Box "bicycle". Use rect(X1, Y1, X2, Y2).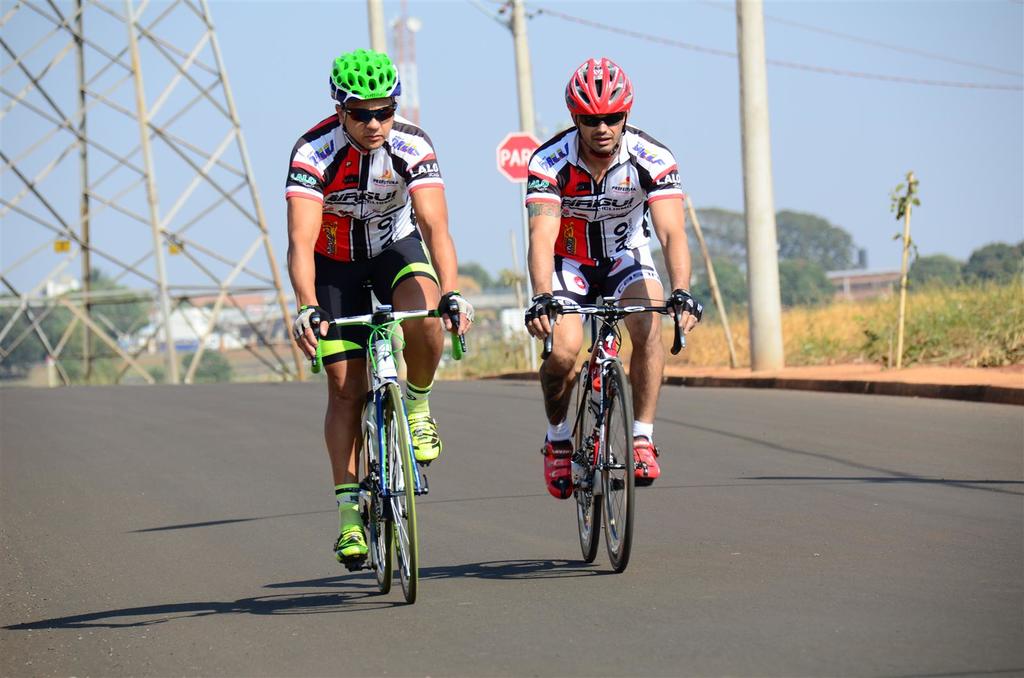
rect(520, 297, 696, 571).
